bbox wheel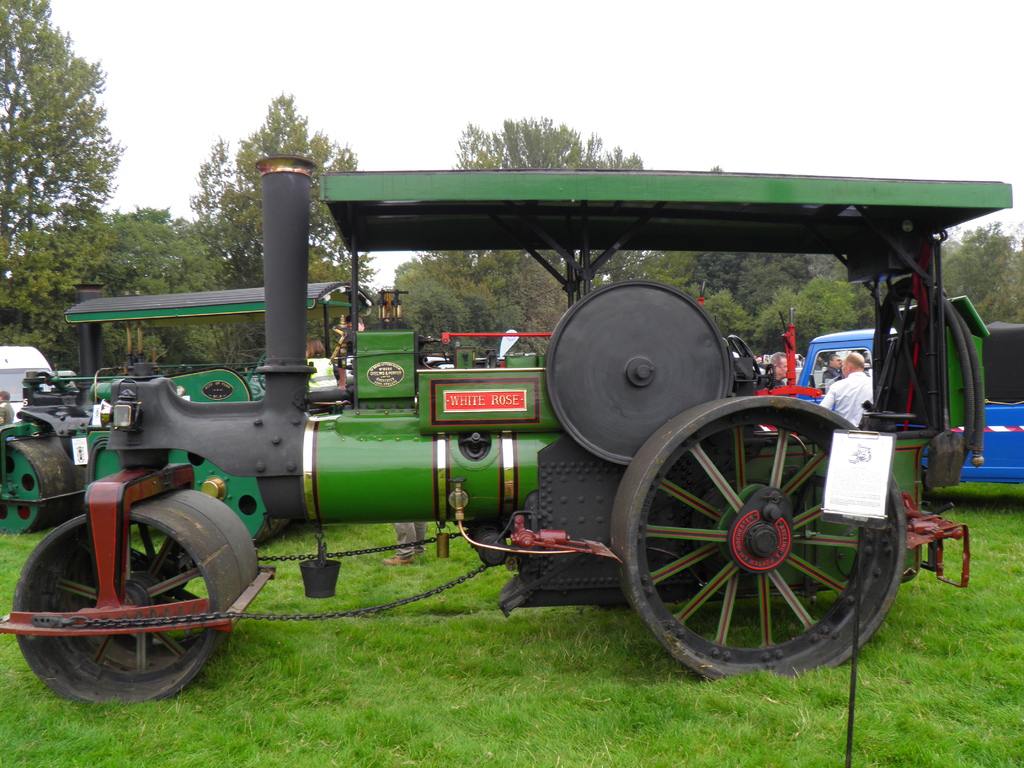
<box>1,437,85,532</box>
